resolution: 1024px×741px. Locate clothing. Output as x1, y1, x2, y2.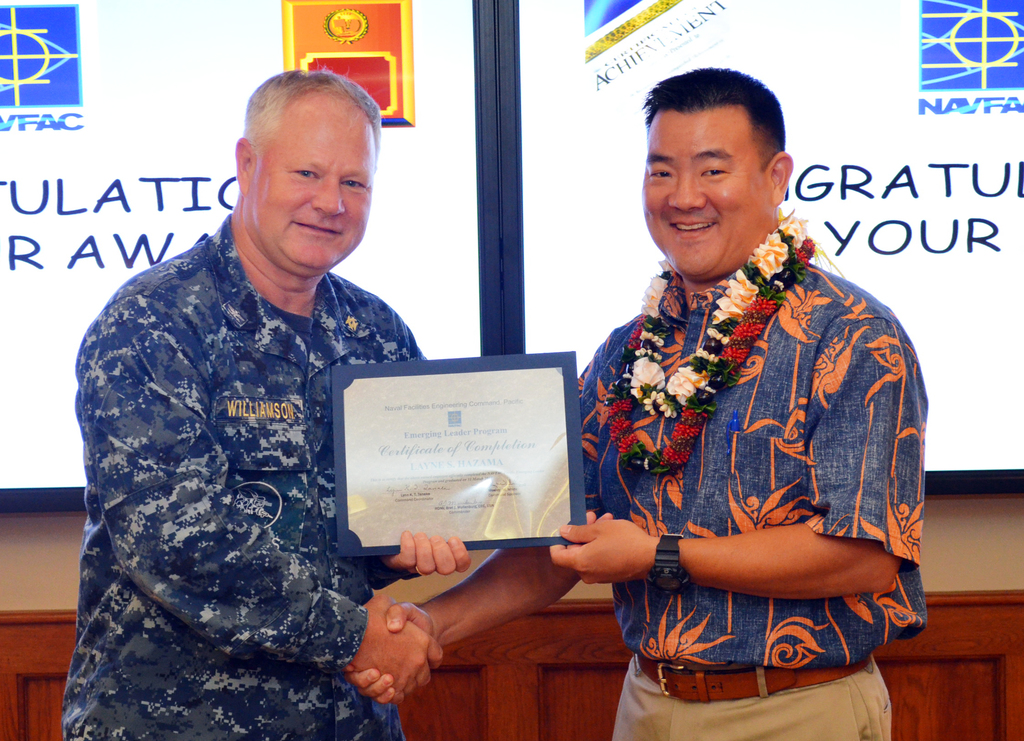
70, 214, 440, 740.
